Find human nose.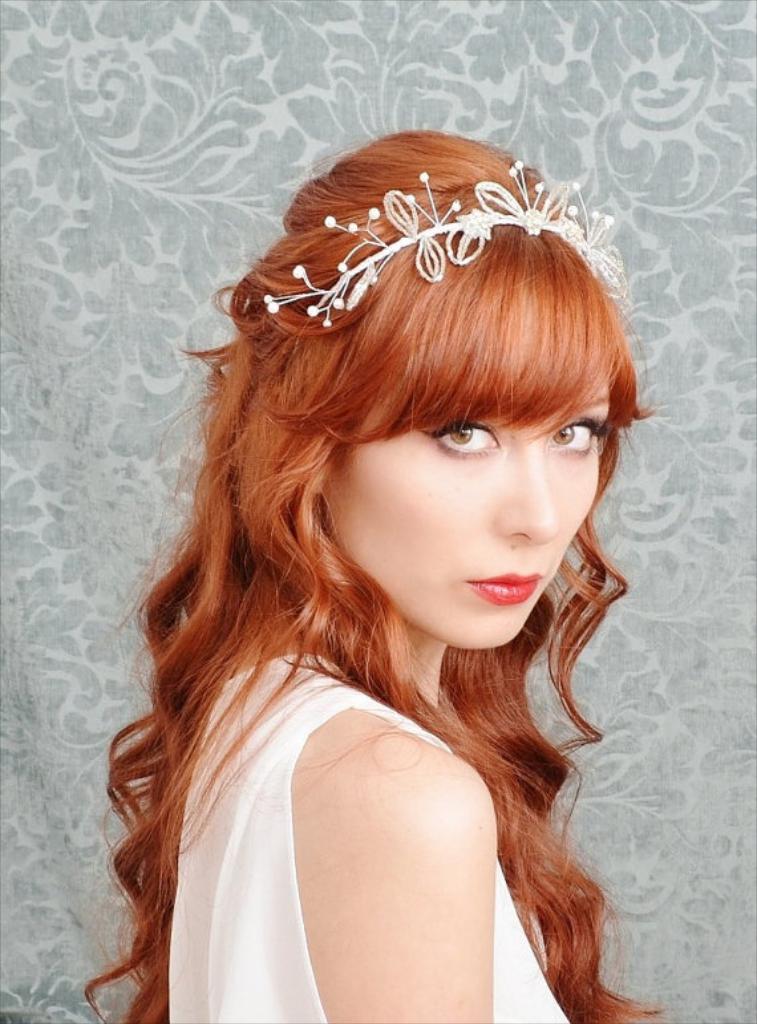
bbox=[494, 438, 559, 542].
